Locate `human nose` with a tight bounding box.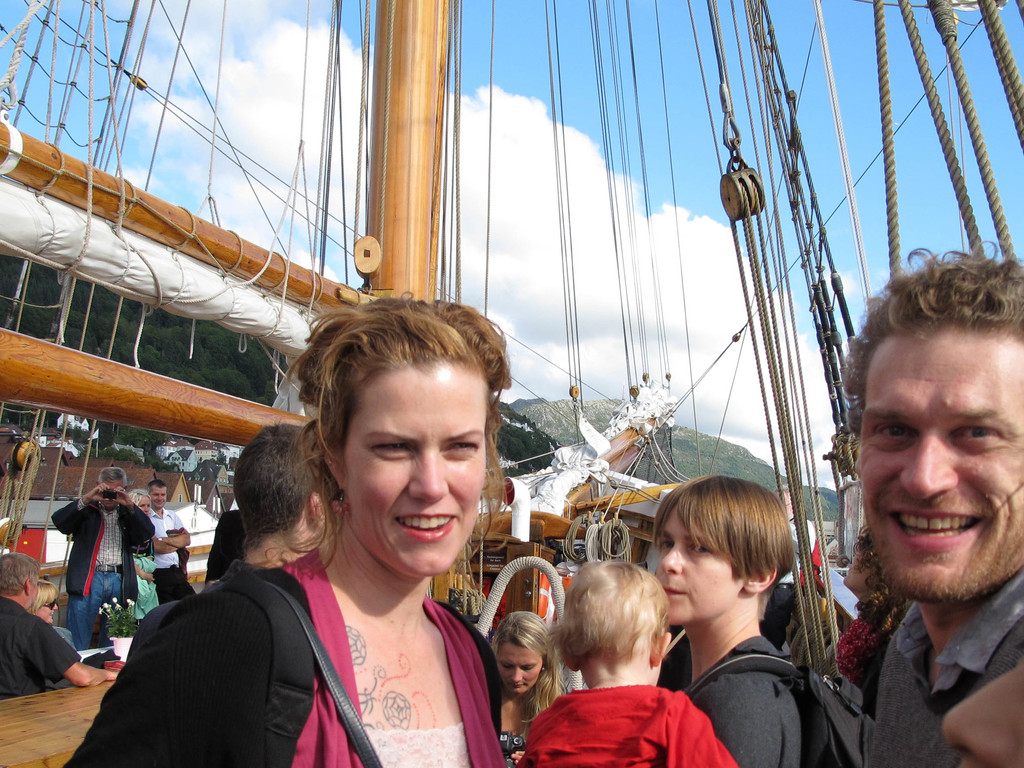
box(408, 444, 450, 502).
